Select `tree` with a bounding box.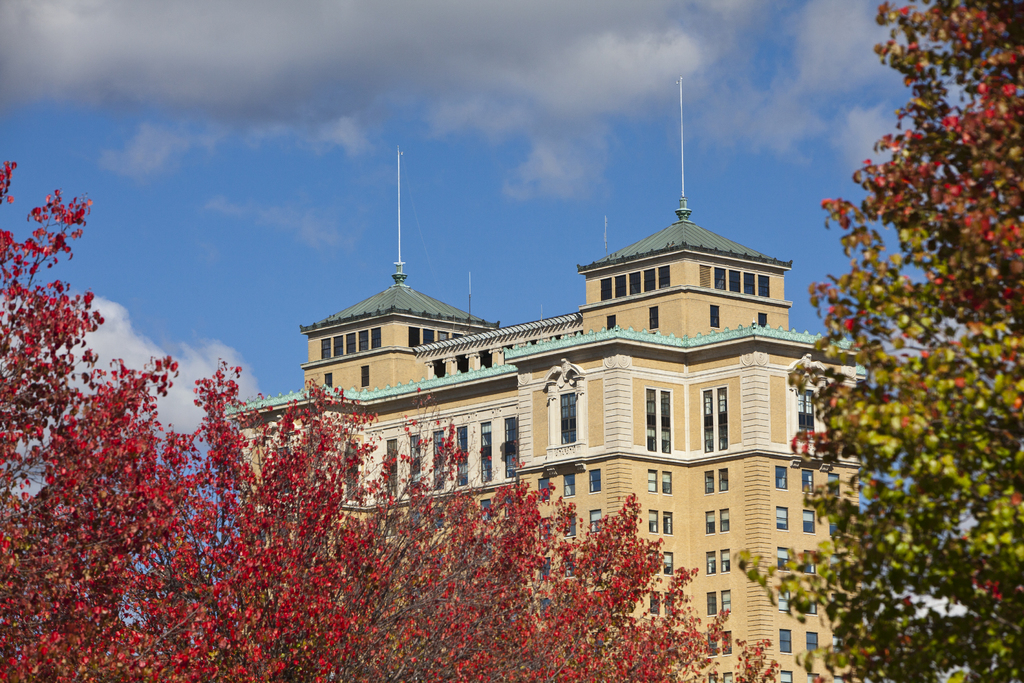
locate(723, 0, 1023, 682).
